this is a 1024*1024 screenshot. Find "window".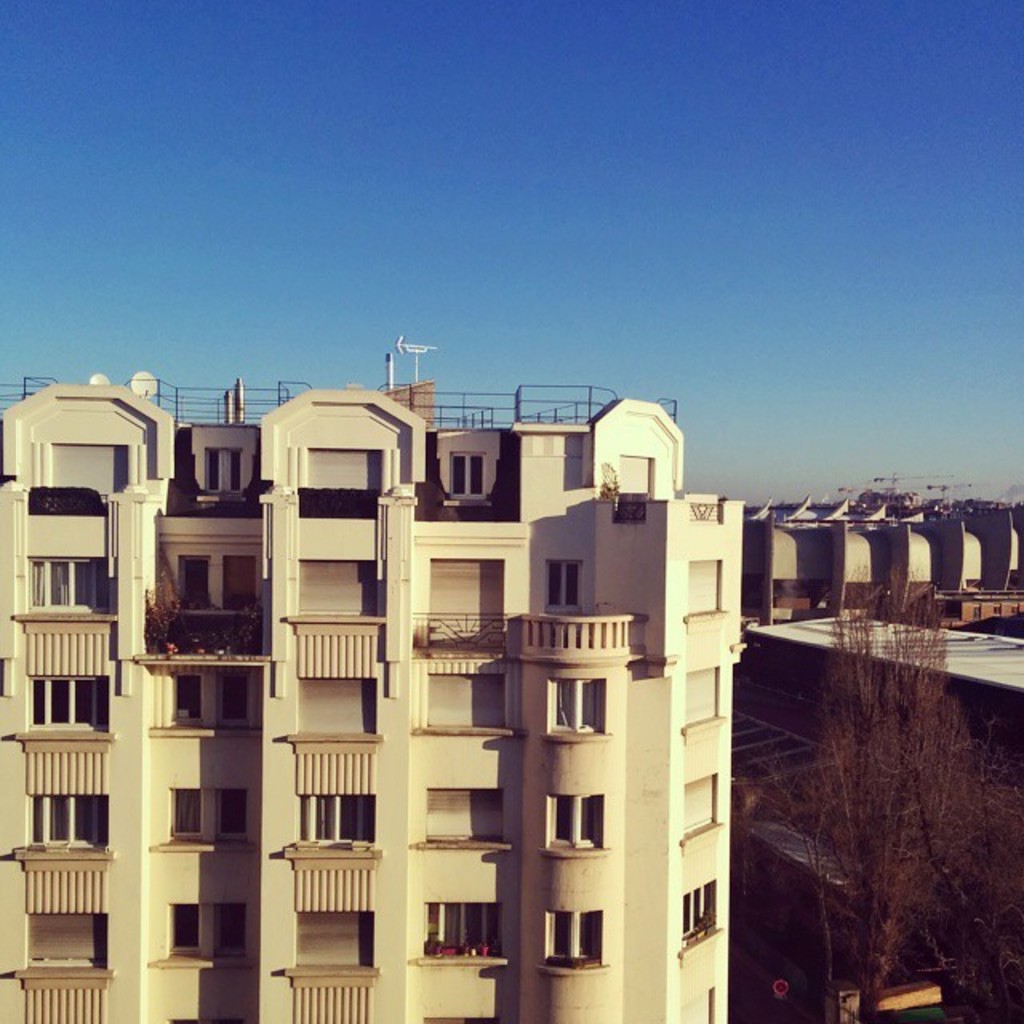
Bounding box: [26,558,107,610].
